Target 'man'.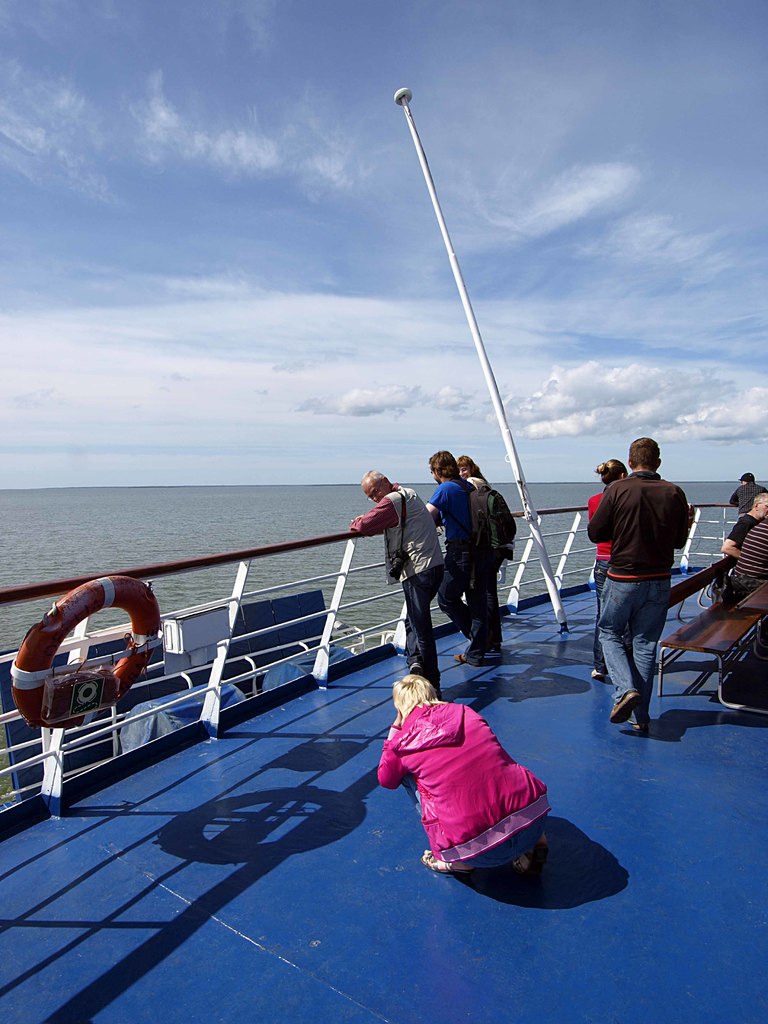
Target region: box(713, 485, 767, 572).
